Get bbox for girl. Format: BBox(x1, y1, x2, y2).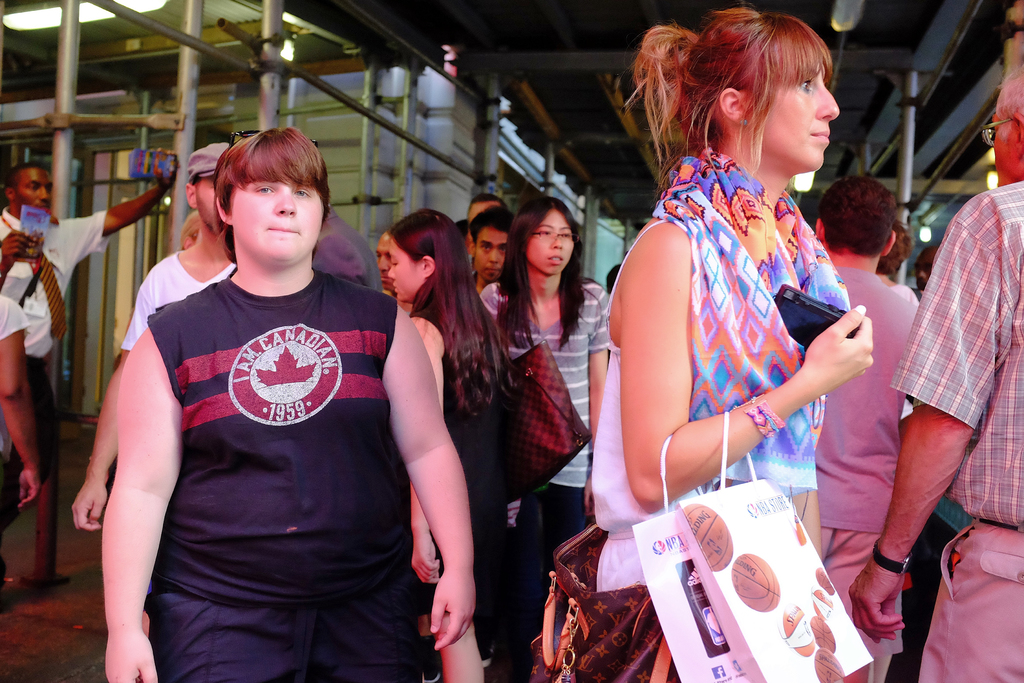
BBox(393, 206, 518, 580).
